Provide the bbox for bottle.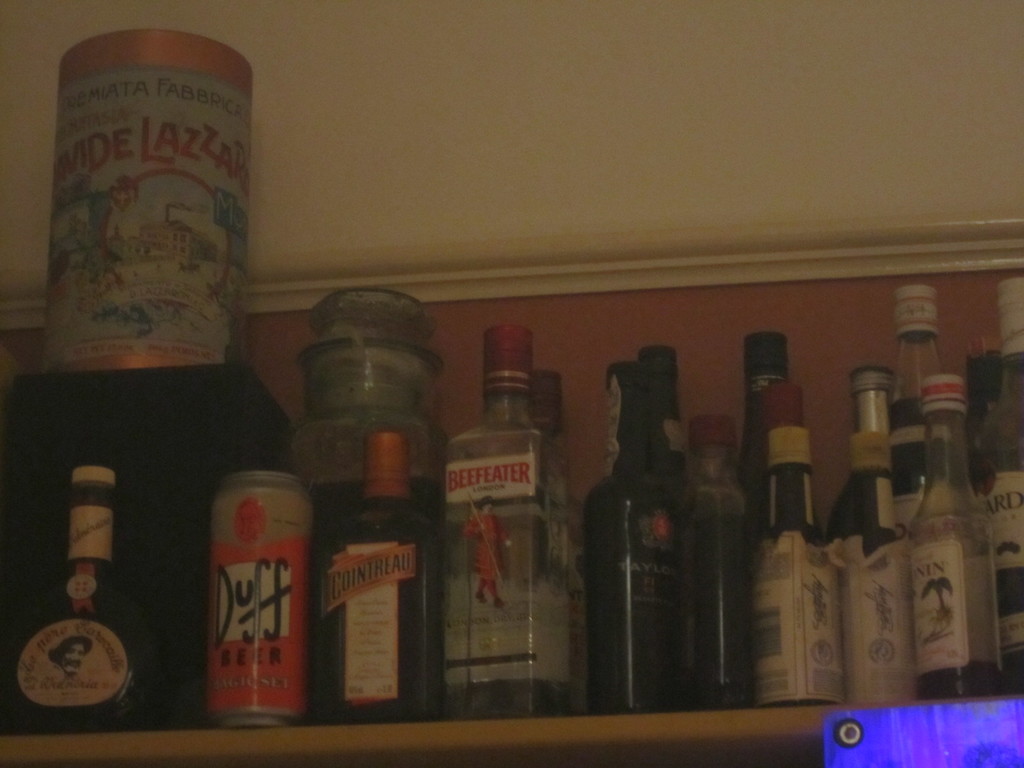
744,332,789,444.
